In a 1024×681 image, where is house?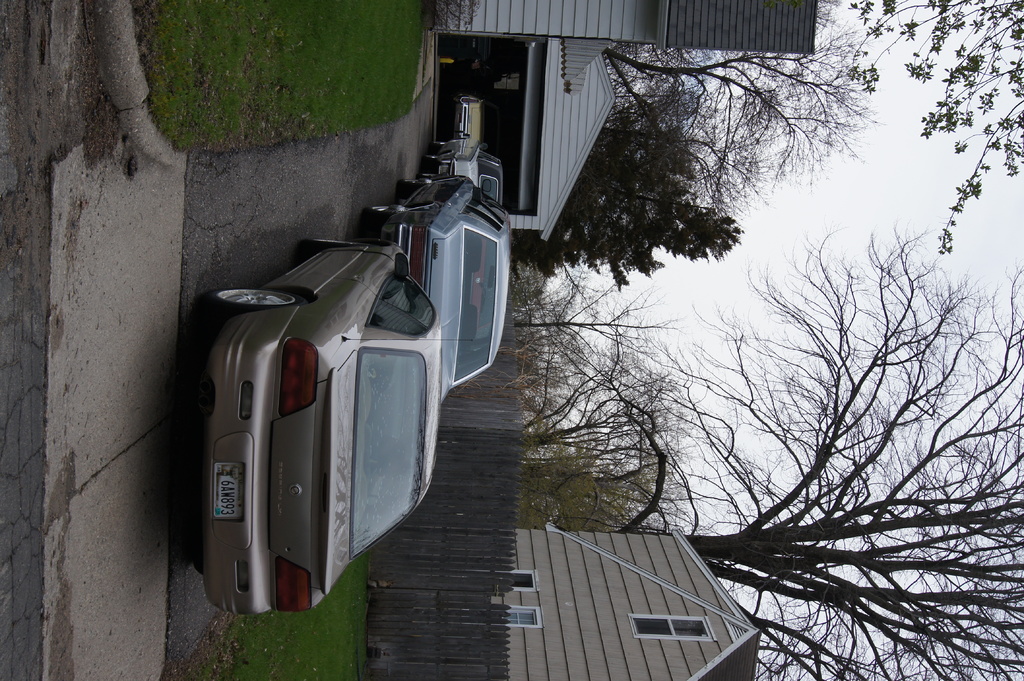
locate(410, 522, 762, 680).
